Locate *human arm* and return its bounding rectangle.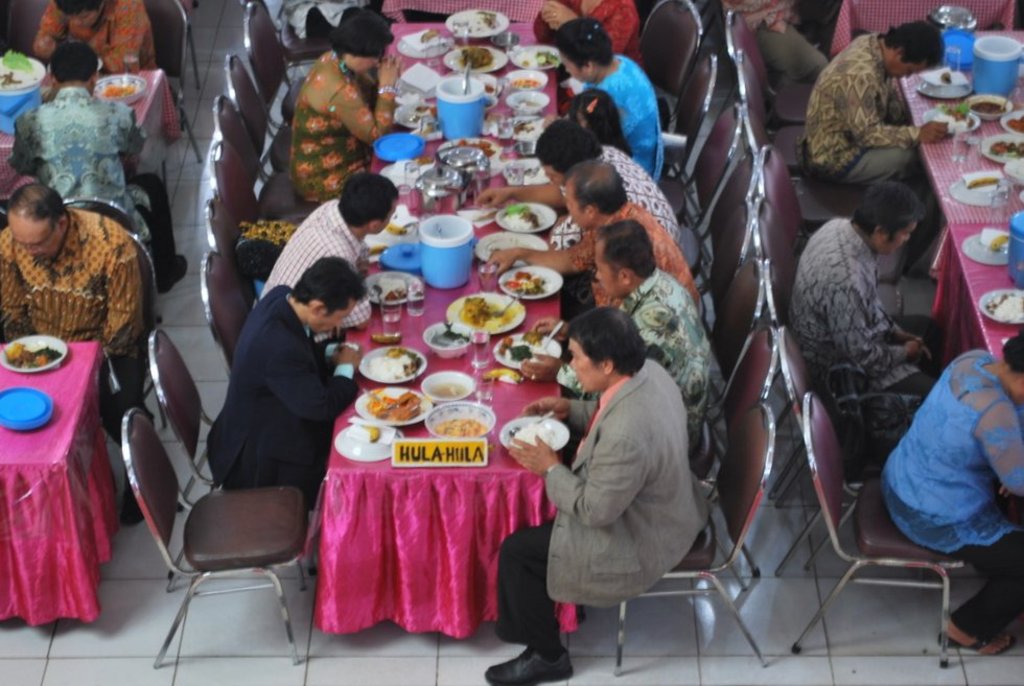
region(106, 0, 149, 71).
